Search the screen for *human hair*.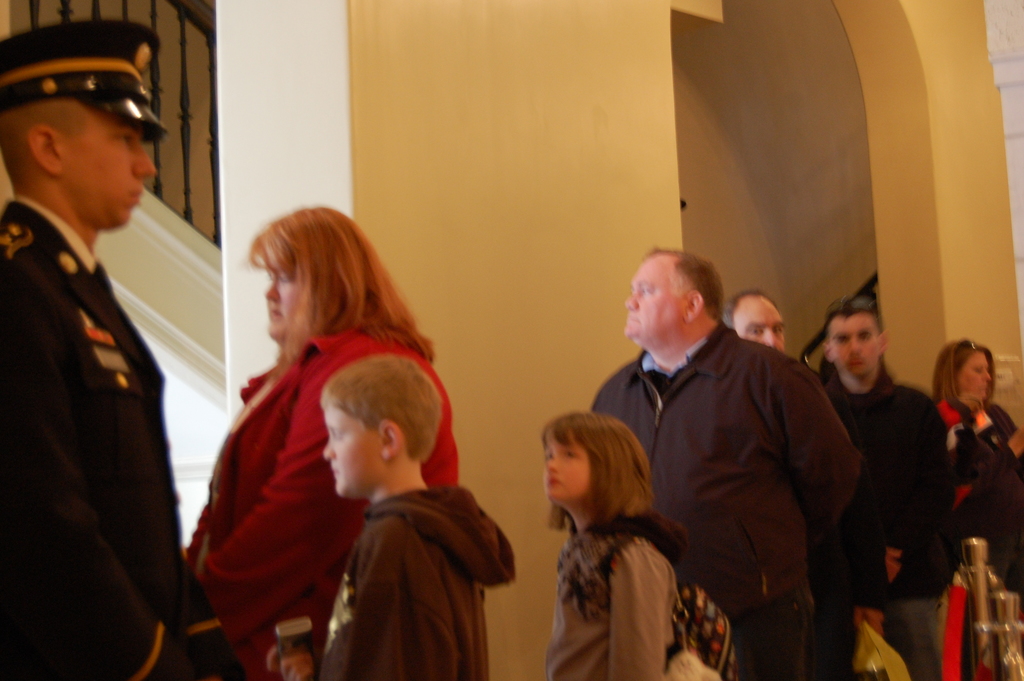
Found at locate(644, 246, 724, 322).
